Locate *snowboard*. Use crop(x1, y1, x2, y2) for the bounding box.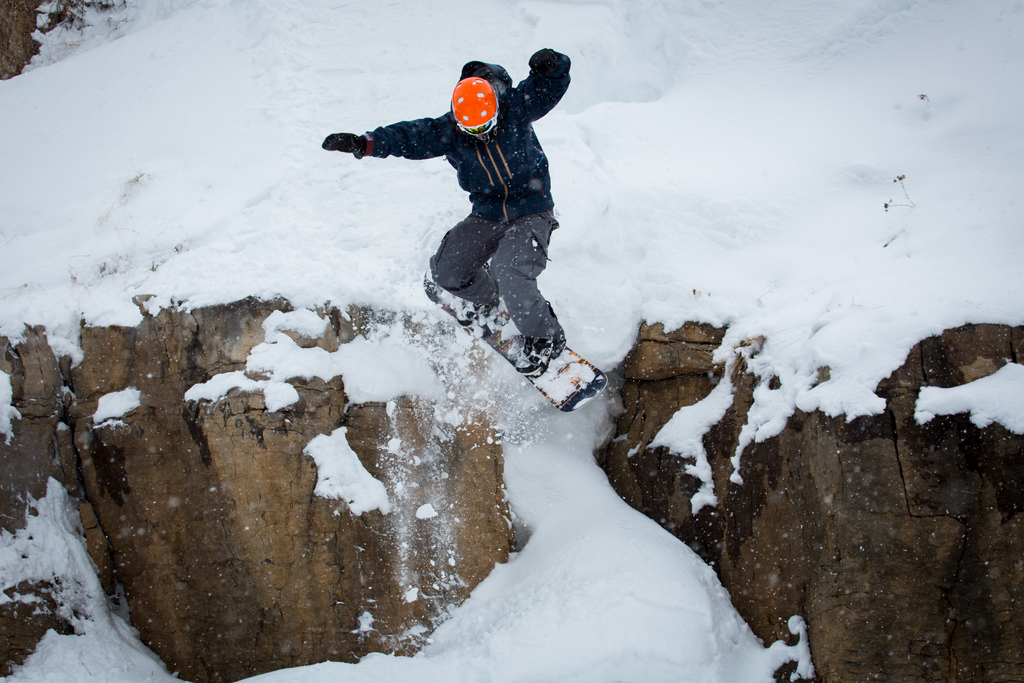
crop(419, 278, 615, 425).
